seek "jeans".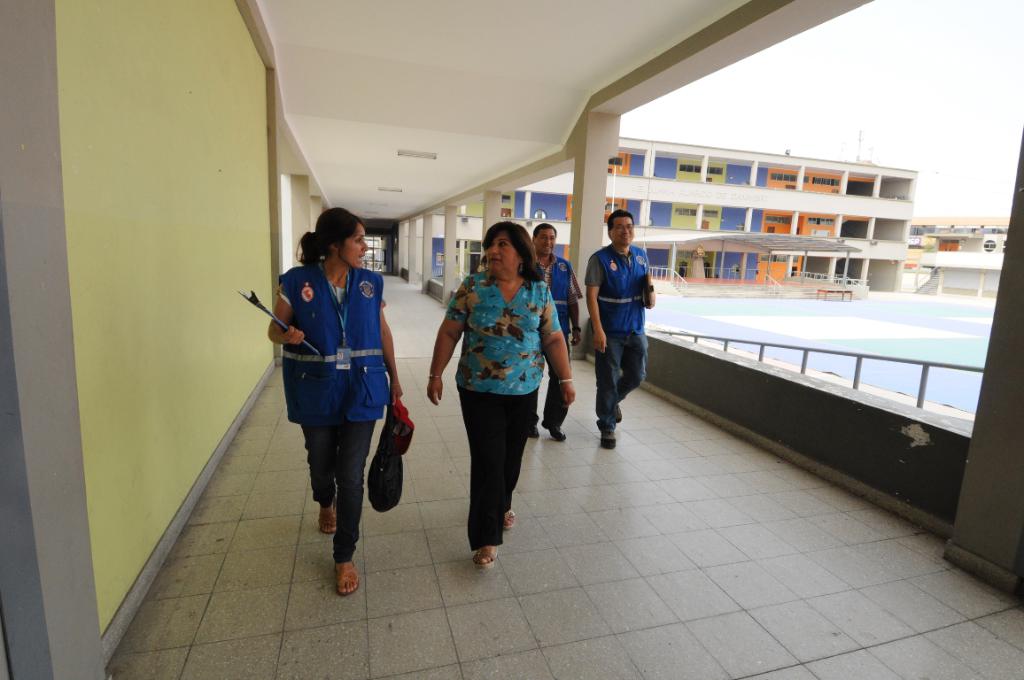
<bbox>461, 389, 539, 551</bbox>.
